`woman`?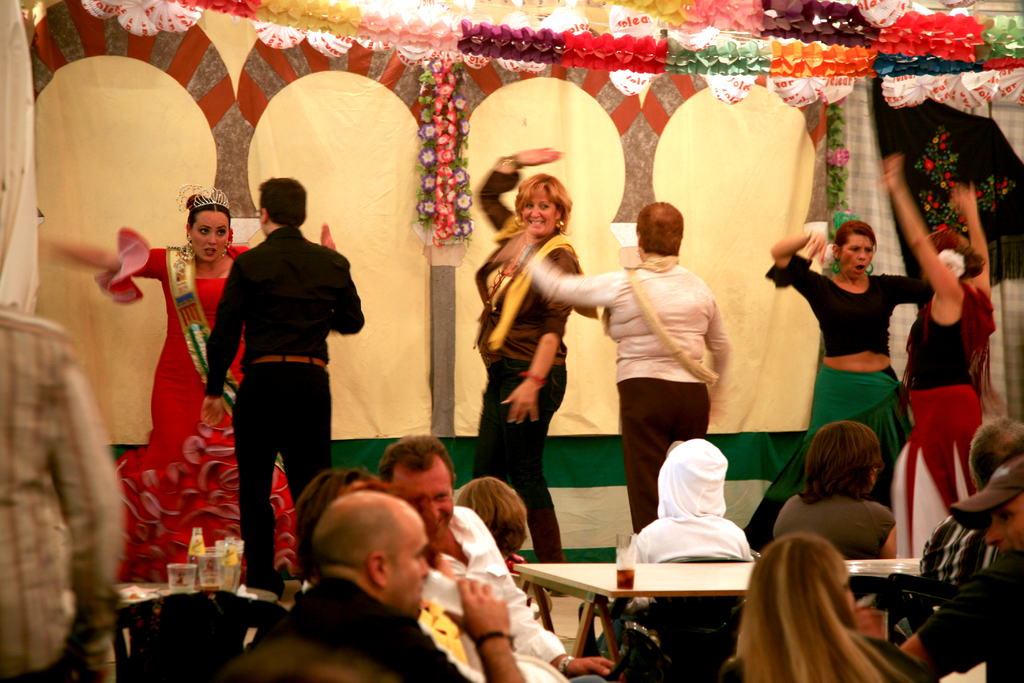
l=34, t=181, r=335, b=598
